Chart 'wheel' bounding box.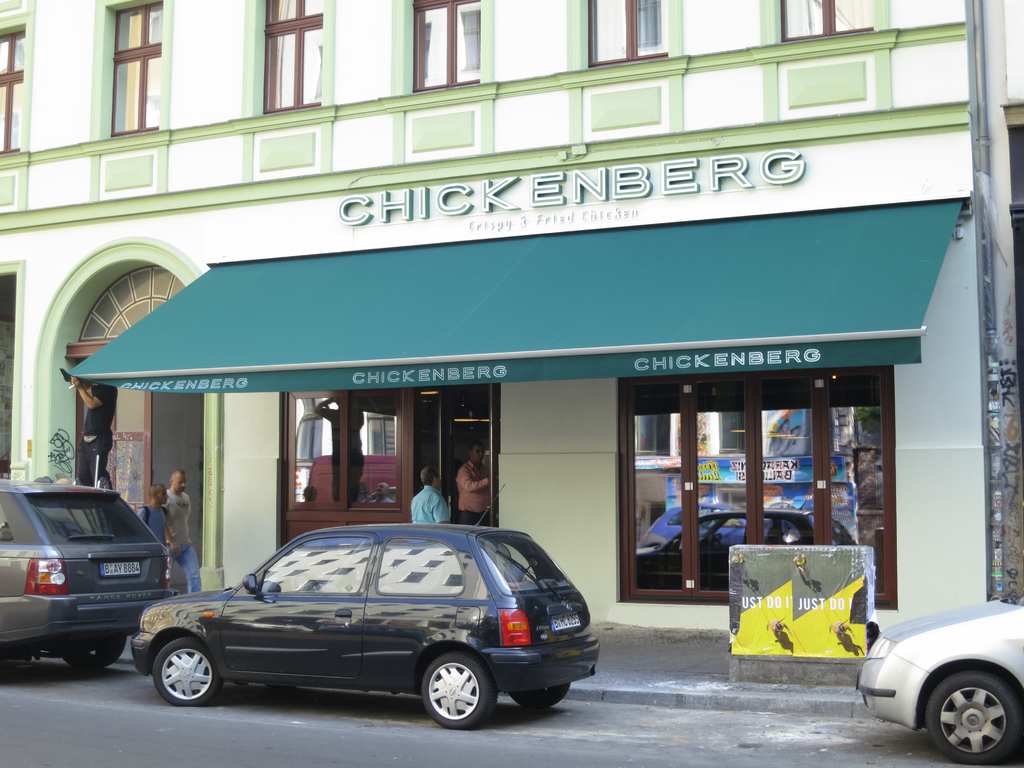
Charted: x1=422 y1=652 x2=495 y2=728.
